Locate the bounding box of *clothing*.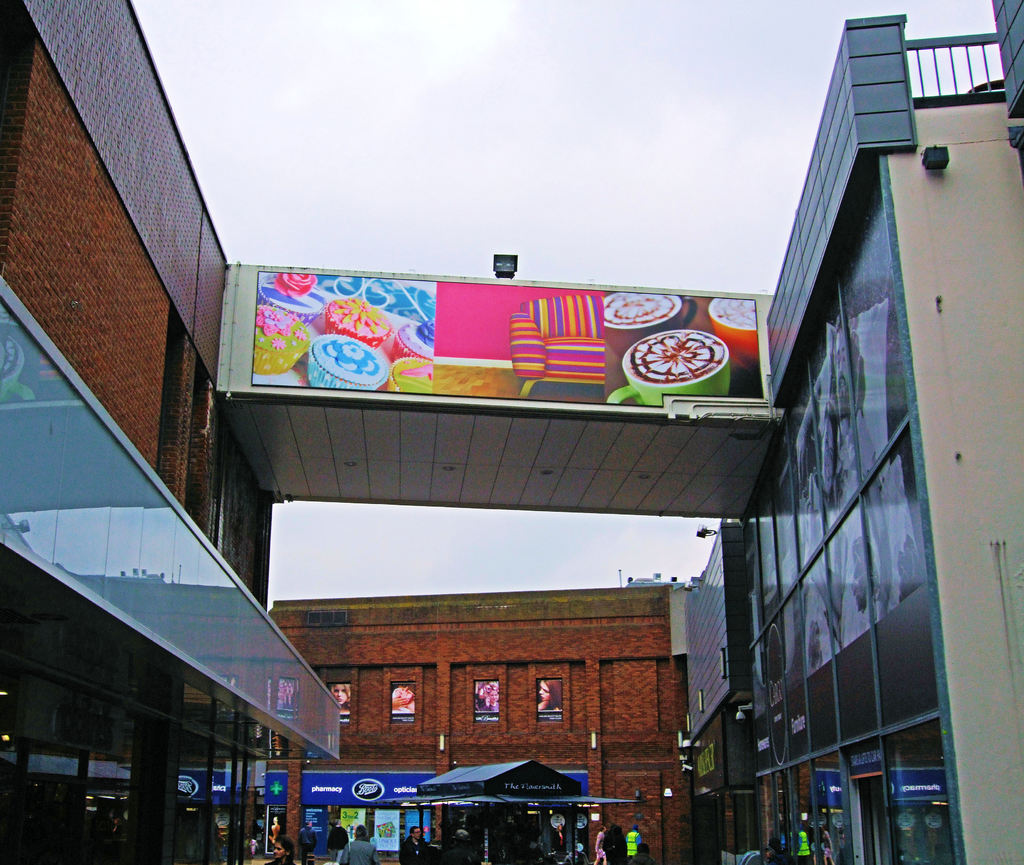
Bounding box: 345 844 371 861.
